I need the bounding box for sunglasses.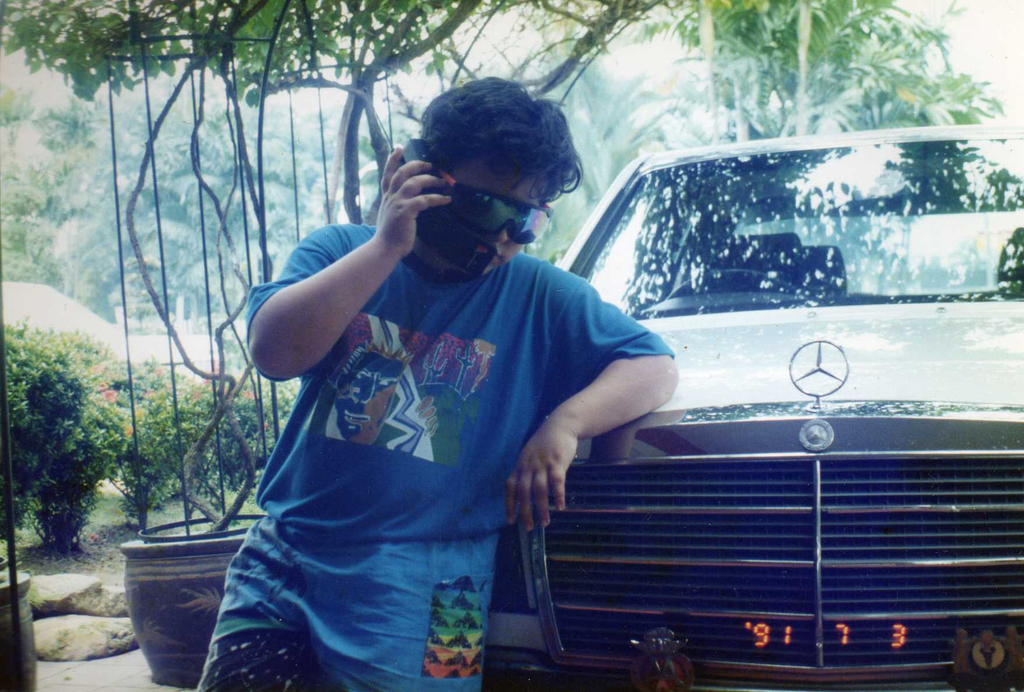
Here it is: rect(433, 169, 556, 246).
